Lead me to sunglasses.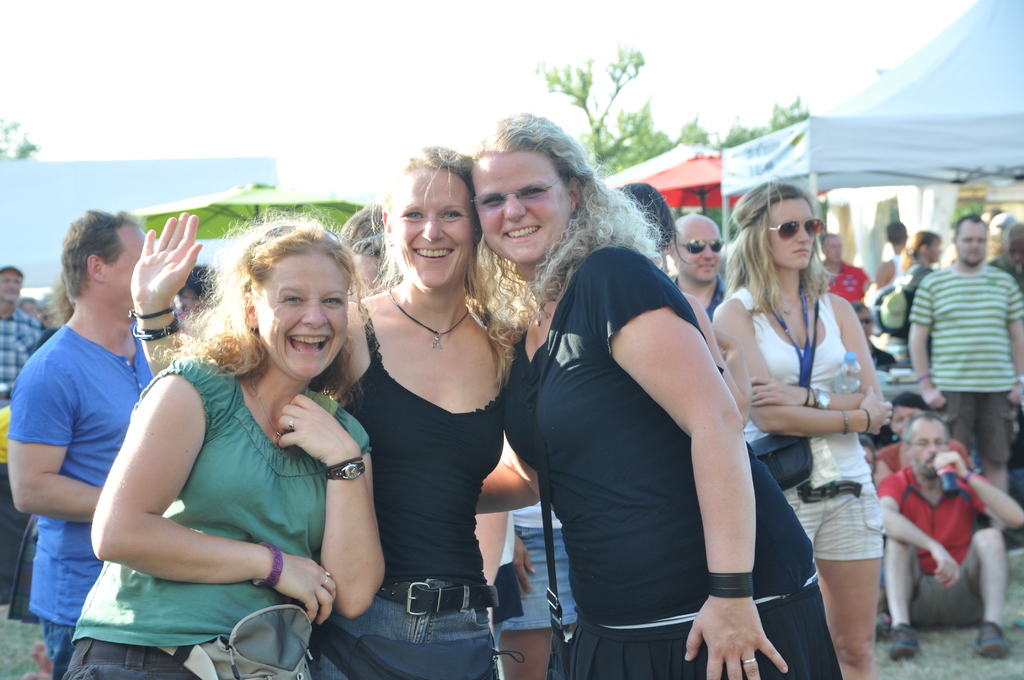
Lead to region(768, 216, 824, 240).
